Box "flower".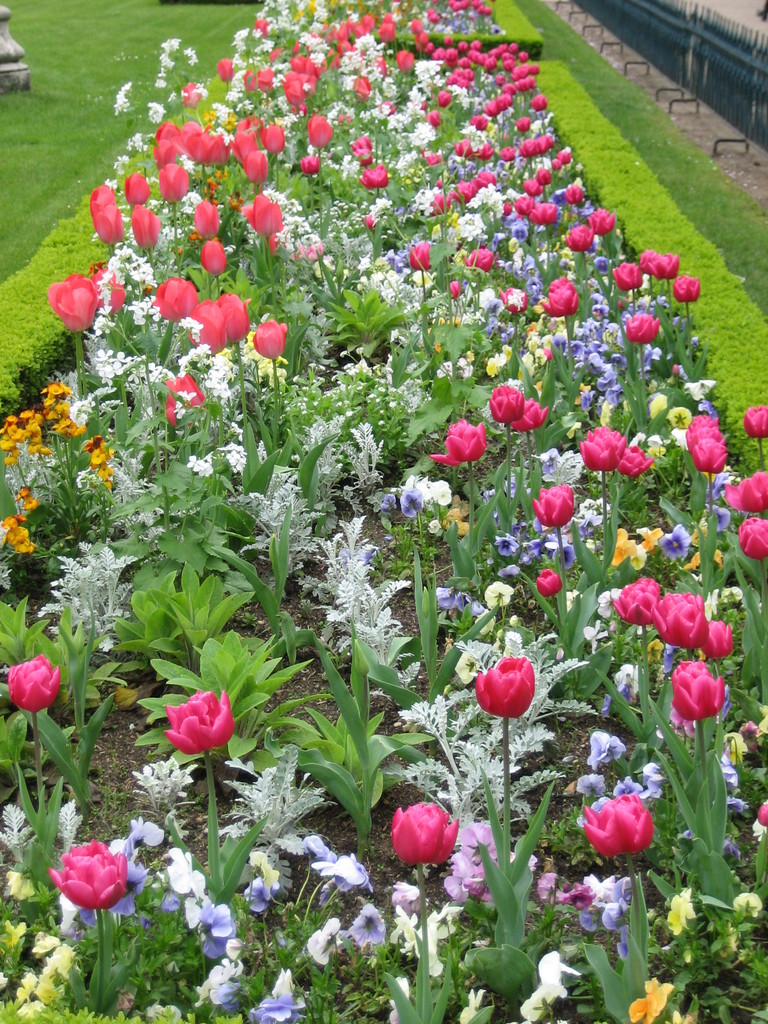
region(618, 578, 656, 630).
